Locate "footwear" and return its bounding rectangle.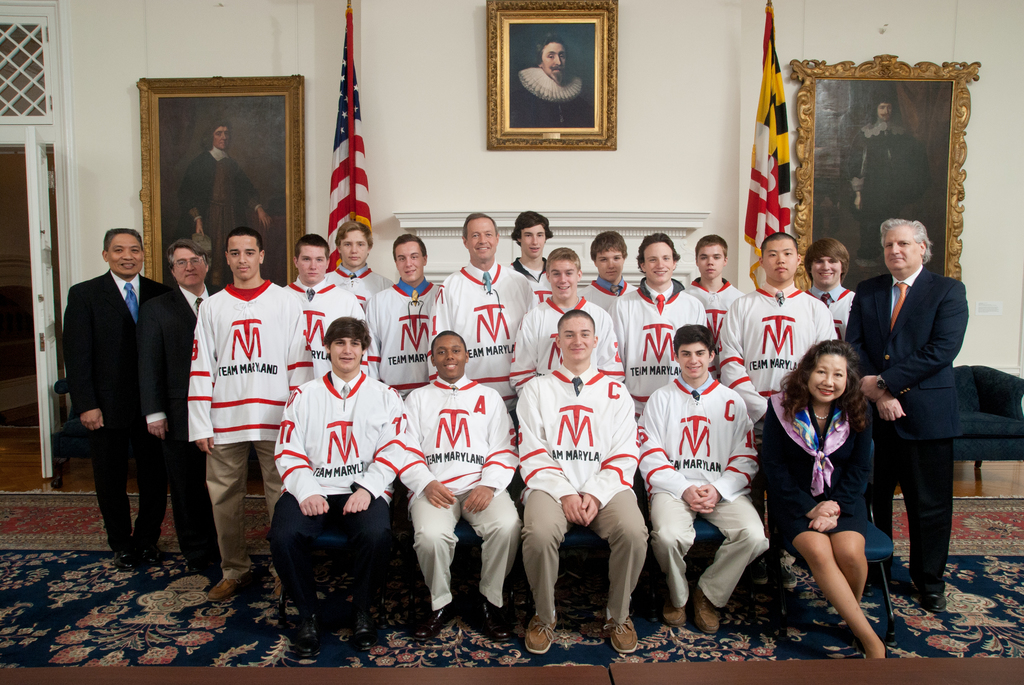
<bbox>749, 552, 766, 585</bbox>.
